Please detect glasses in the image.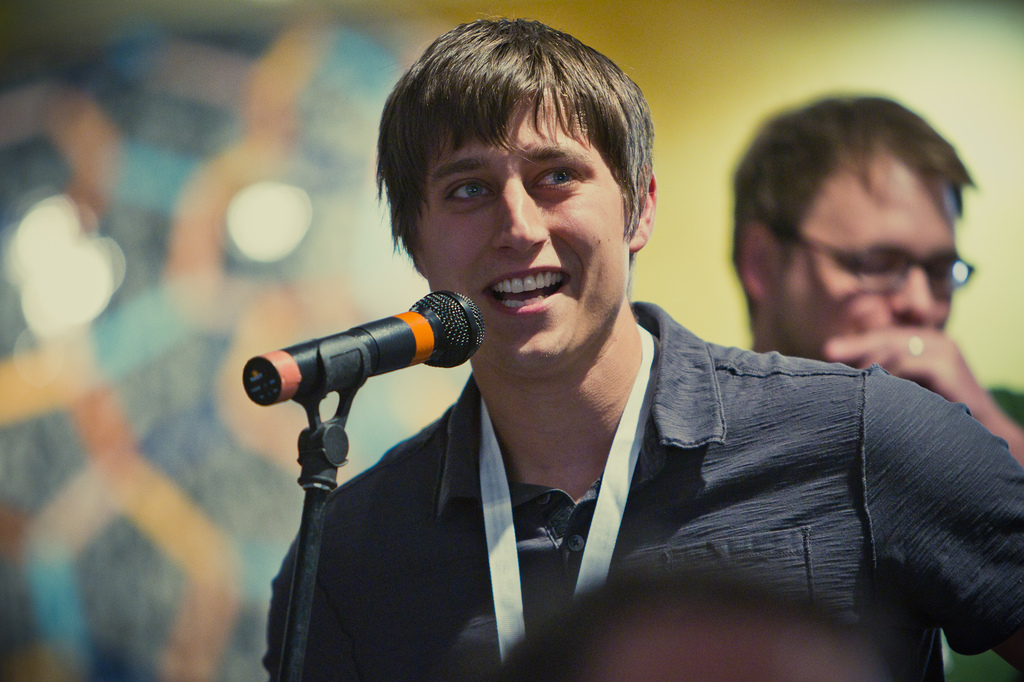
region(779, 228, 981, 297).
